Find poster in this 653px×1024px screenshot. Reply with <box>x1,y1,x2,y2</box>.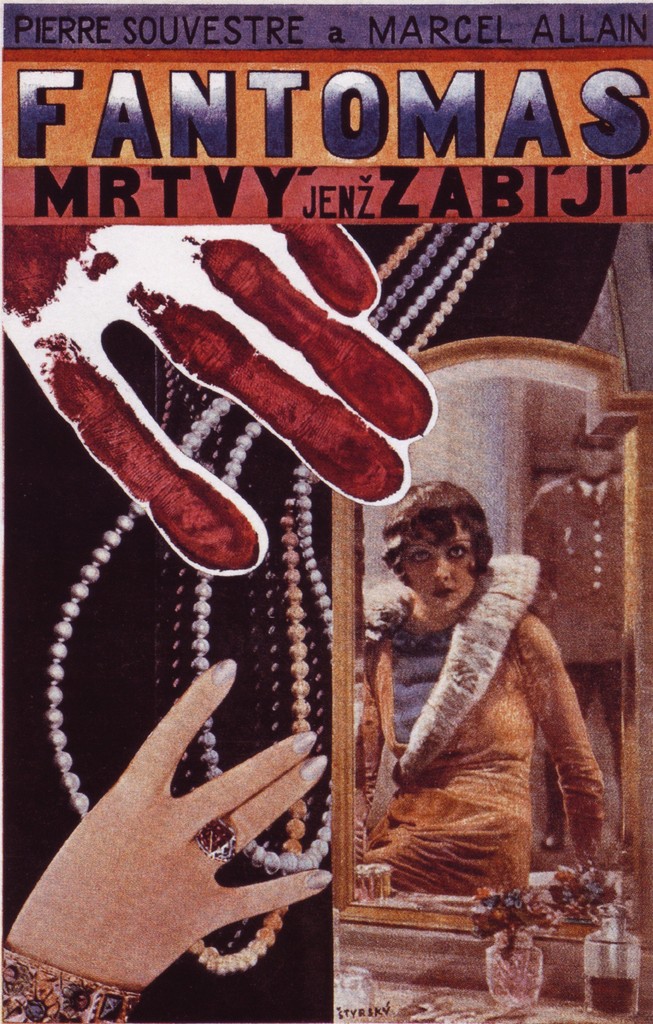
<box>0,0,652,1023</box>.
